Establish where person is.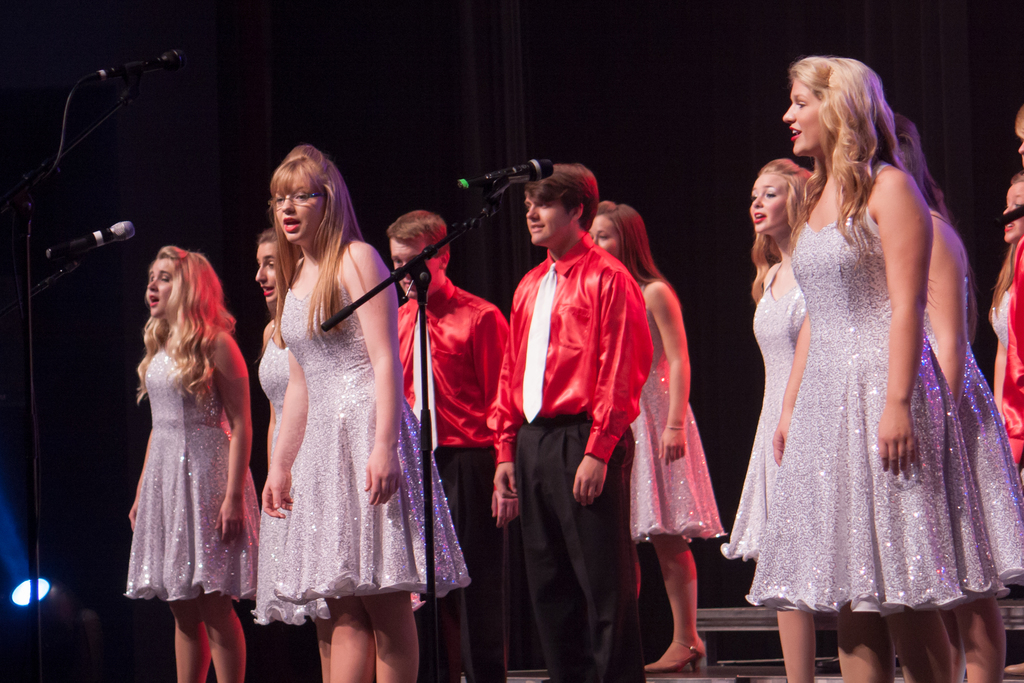
Established at box=[498, 158, 676, 665].
